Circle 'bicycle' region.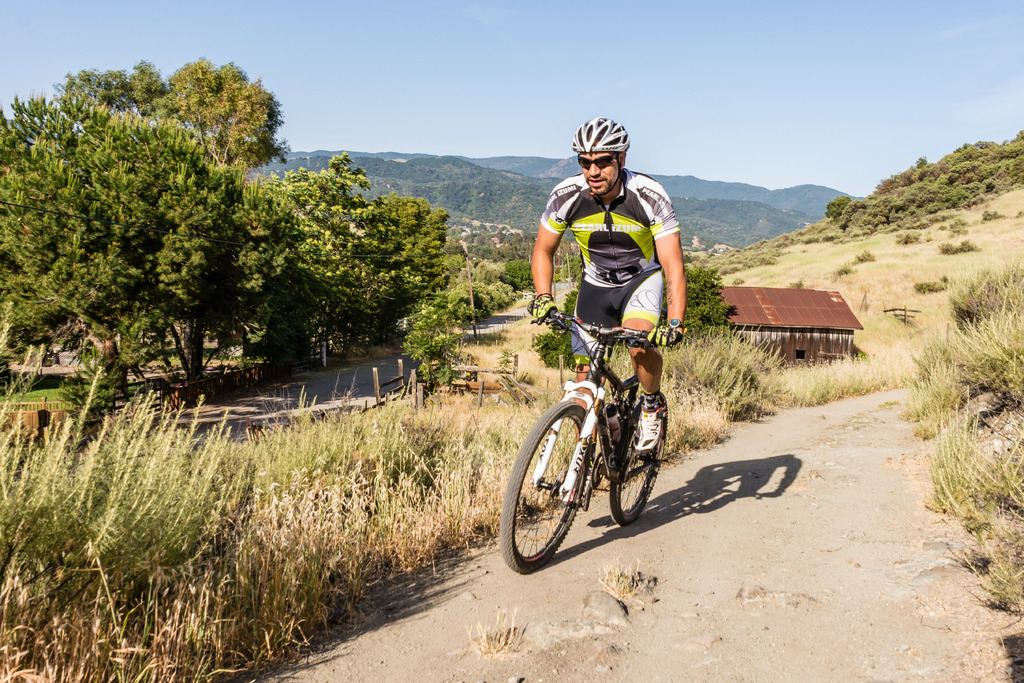
Region: pyautogui.locateOnScreen(502, 317, 672, 574).
